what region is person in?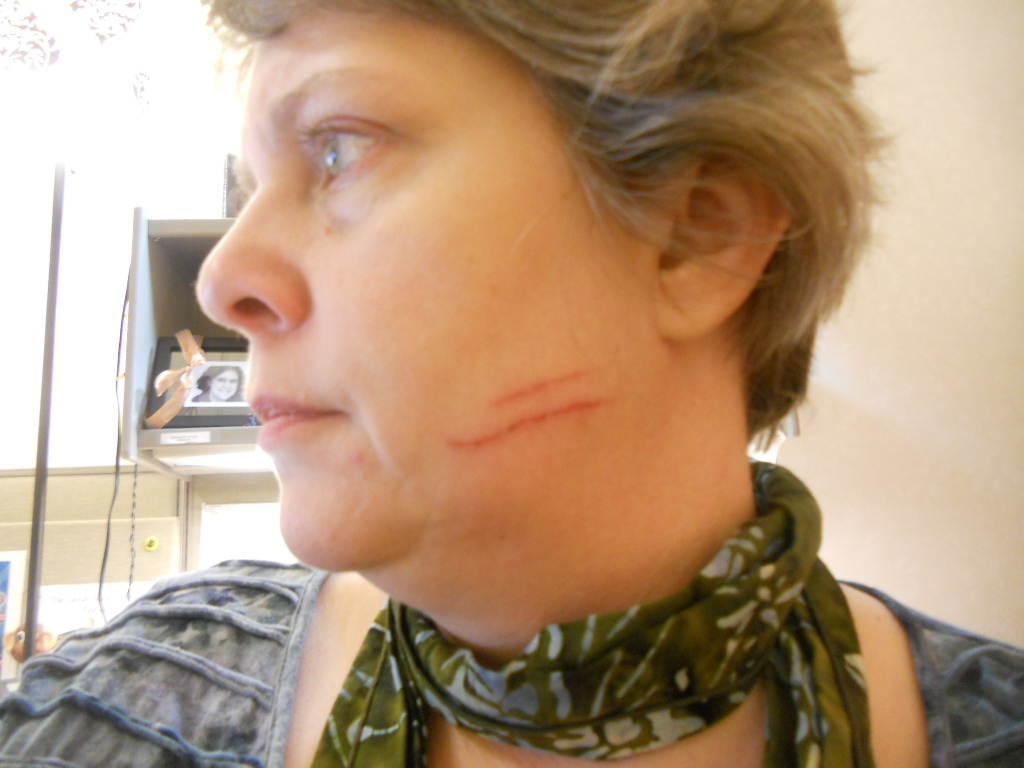
194,365,246,404.
